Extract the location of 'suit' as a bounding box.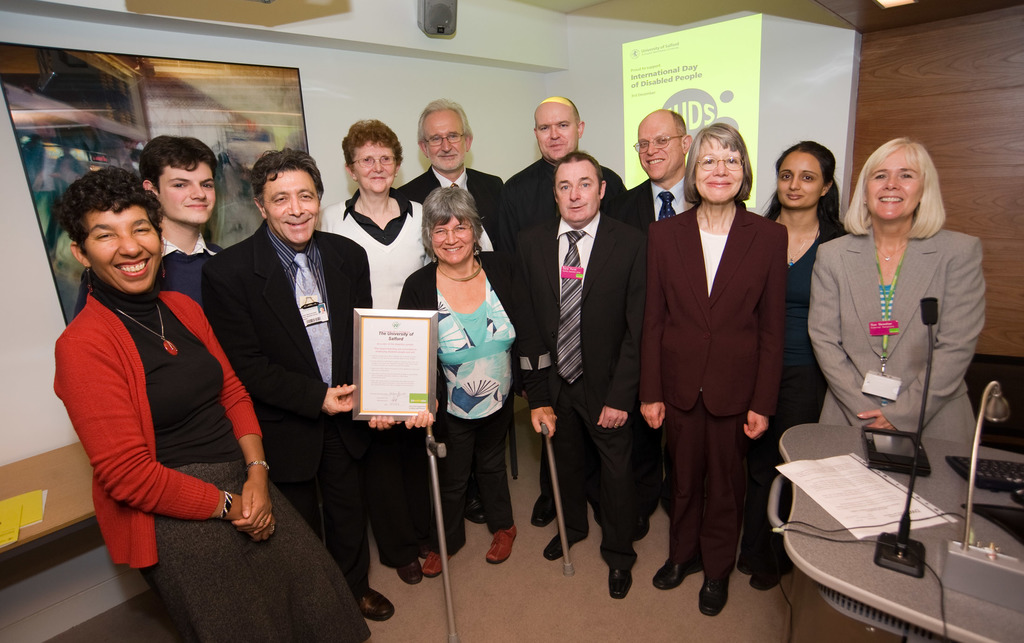
[204, 129, 347, 598].
